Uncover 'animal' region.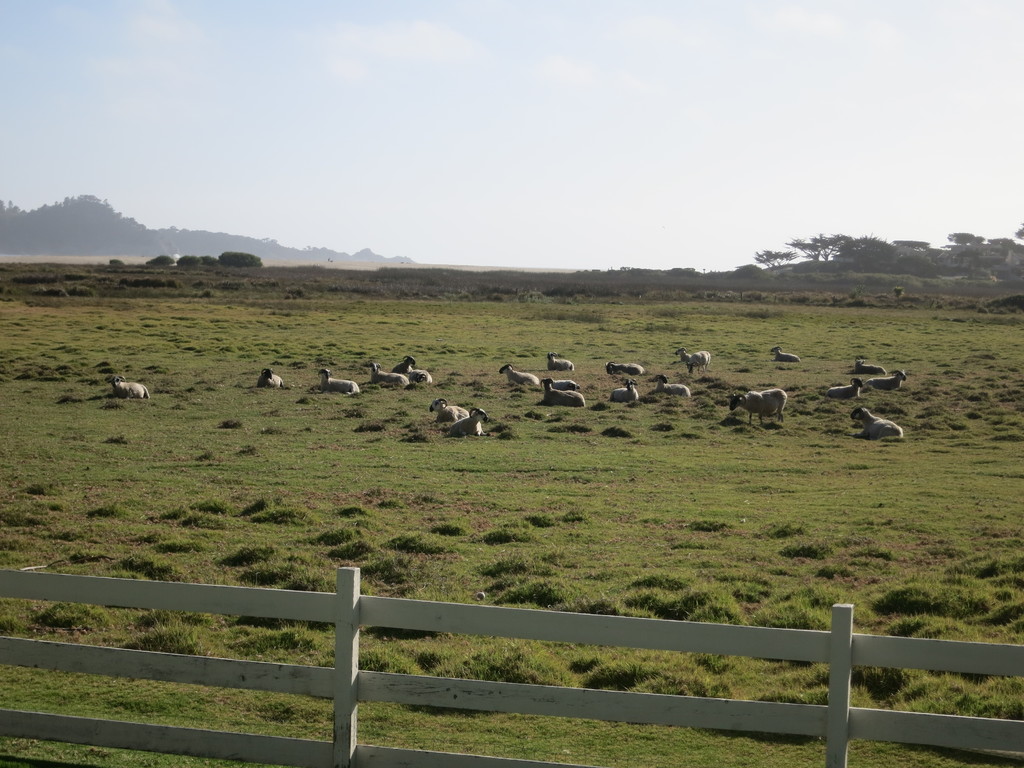
Uncovered: bbox(104, 376, 149, 402).
